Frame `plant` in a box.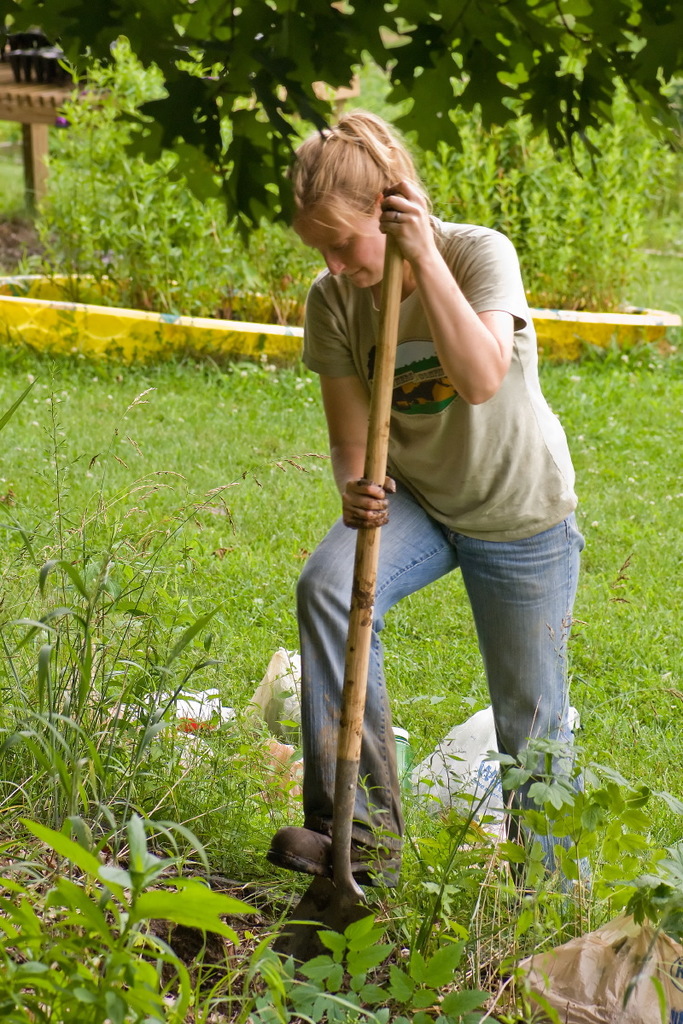
pyautogui.locateOnScreen(6, 787, 276, 1015).
